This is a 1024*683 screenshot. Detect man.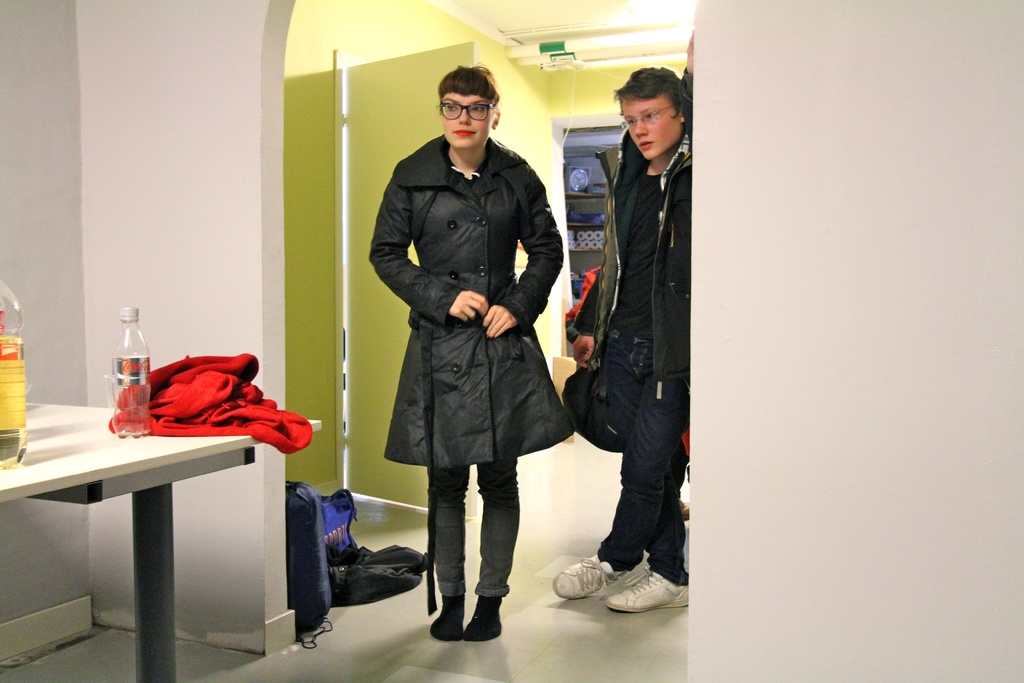
bbox(559, 62, 704, 619).
